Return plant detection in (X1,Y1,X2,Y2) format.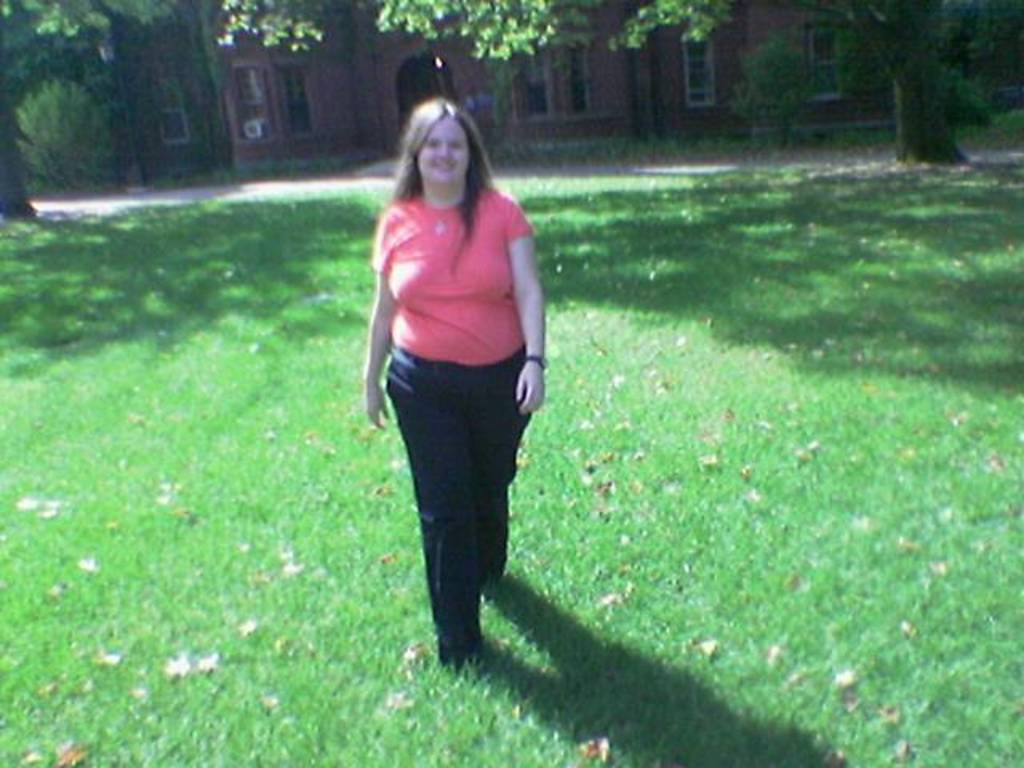
(147,144,394,181).
